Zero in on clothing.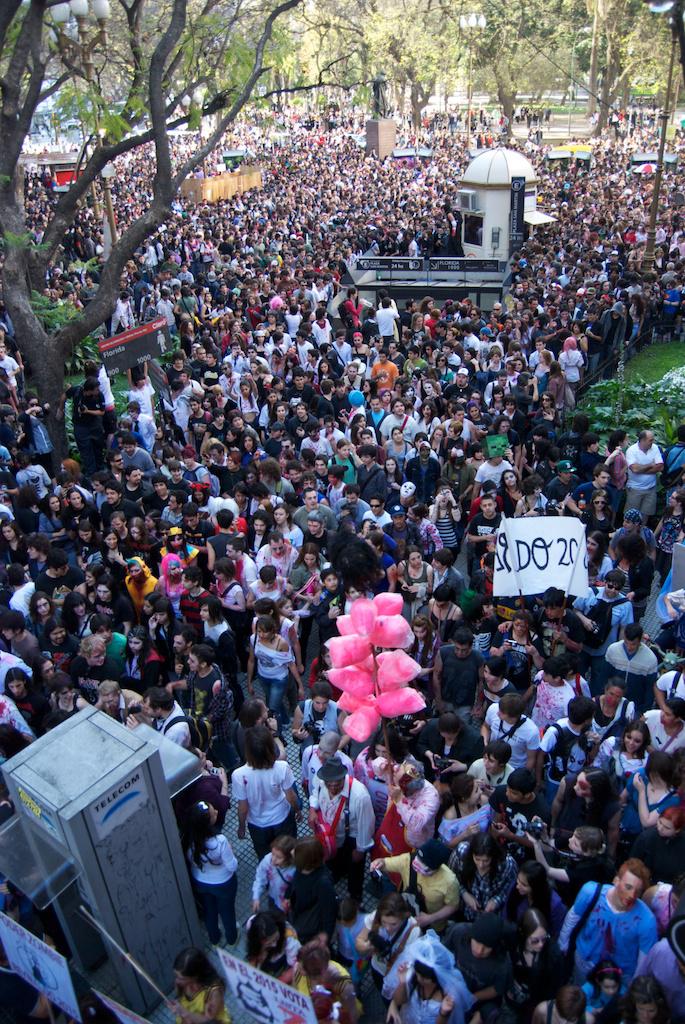
Zeroed in: (573, 863, 679, 1013).
